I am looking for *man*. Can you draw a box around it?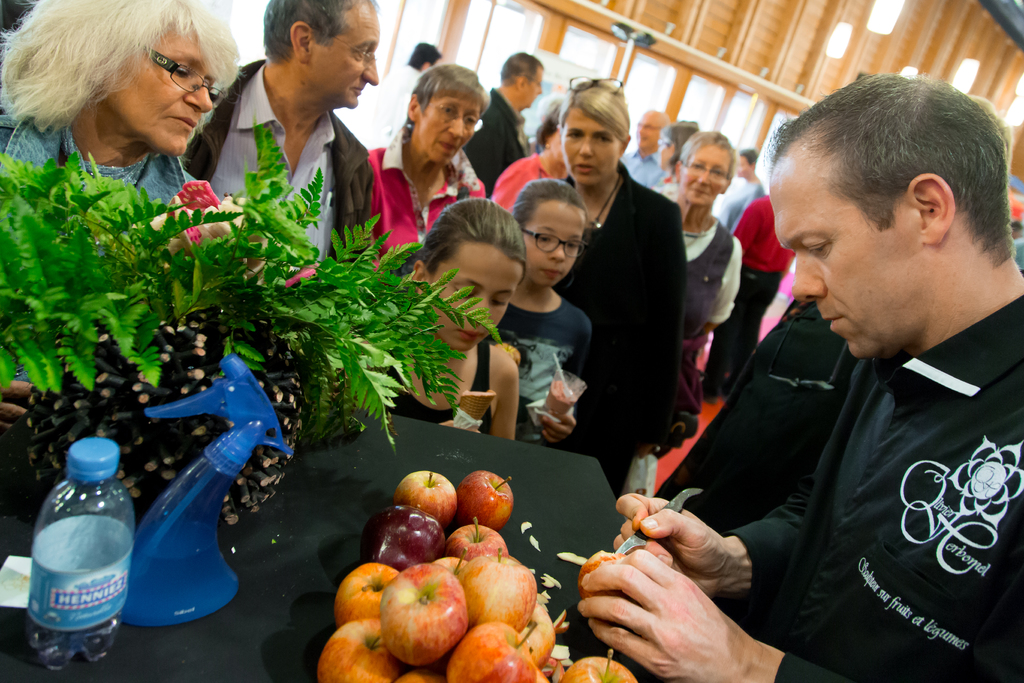
Sure, the bounding box is 630,65,1021,682.
